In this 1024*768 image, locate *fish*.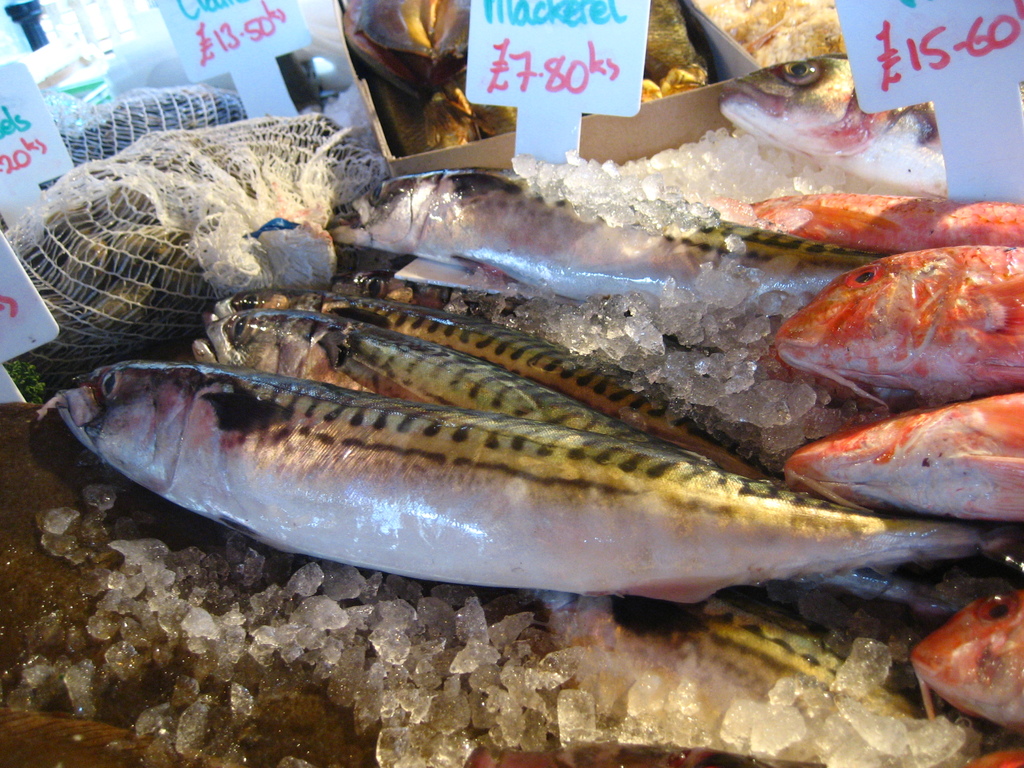
Bounding box: {"left": 751, "top": 184, "right": 1023, "bottom": 253}.
